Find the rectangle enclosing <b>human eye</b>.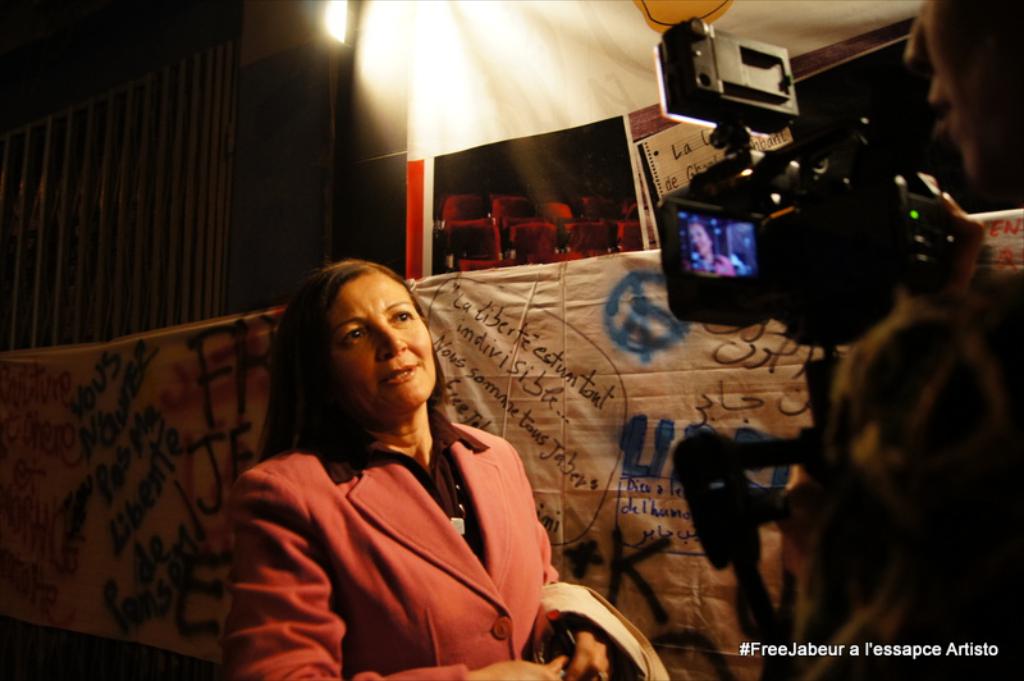
[385, 303, 417, 324].
